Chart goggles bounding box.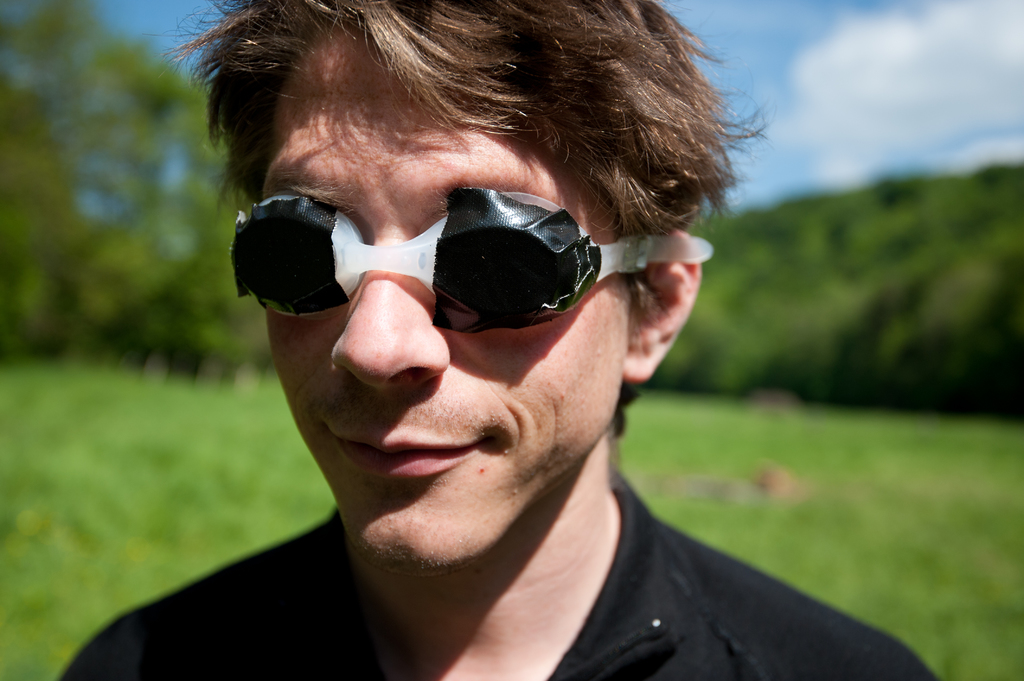
Charted: locate(229, 139, 687, 338).
